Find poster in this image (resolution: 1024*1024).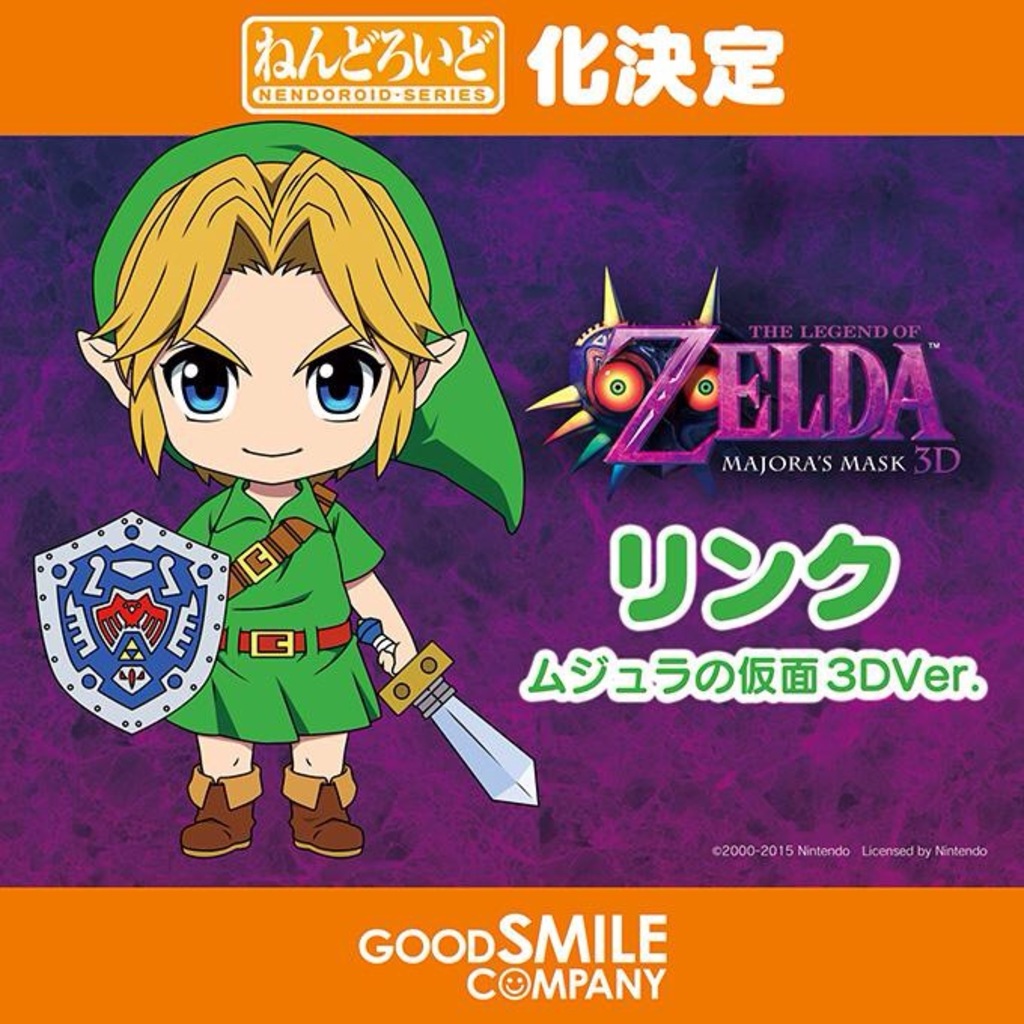
(x1=0, y1=0, x2=1022, y2=1022).
